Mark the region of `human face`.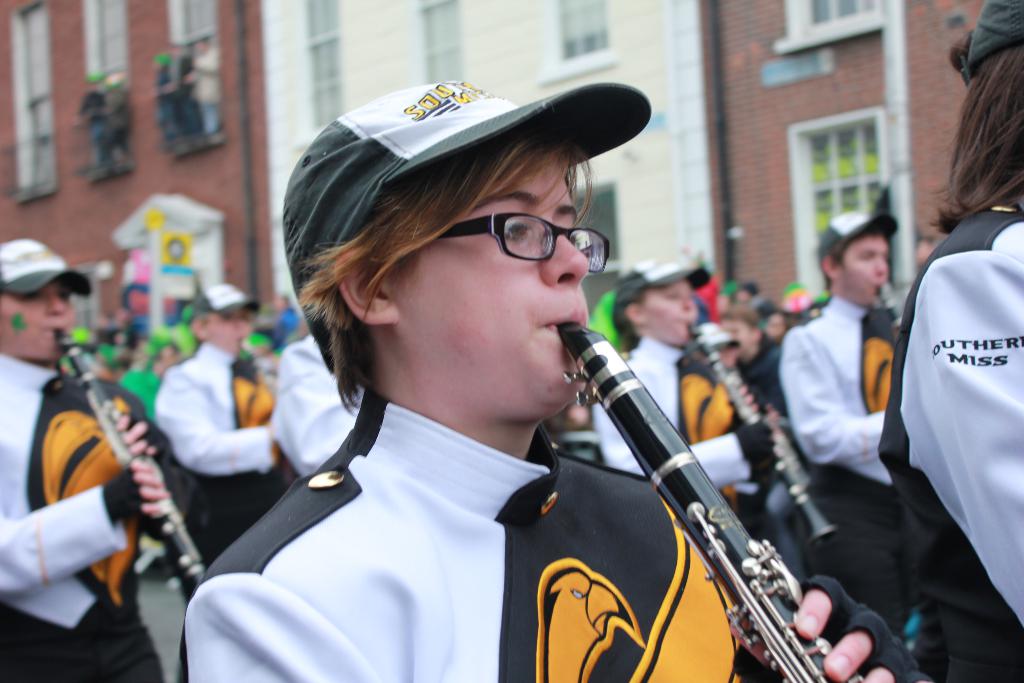
Region: (left=0, top=282, right=70, bottom=362).
